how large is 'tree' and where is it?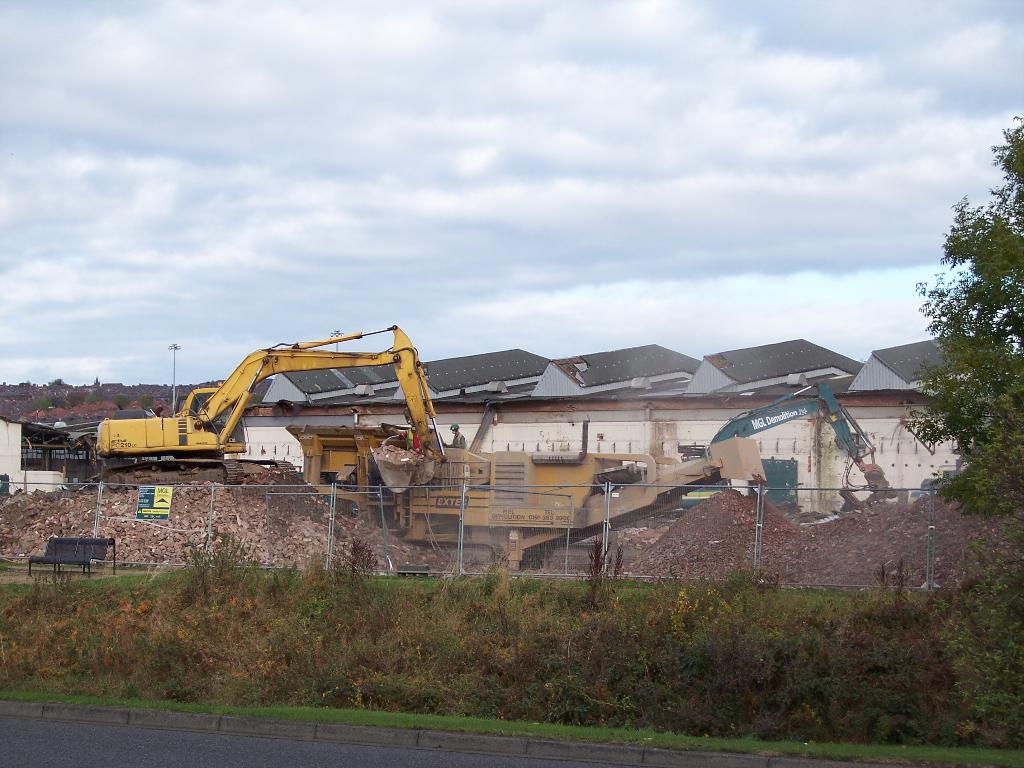
Bounding box: region(83, 393, 97, 404).
